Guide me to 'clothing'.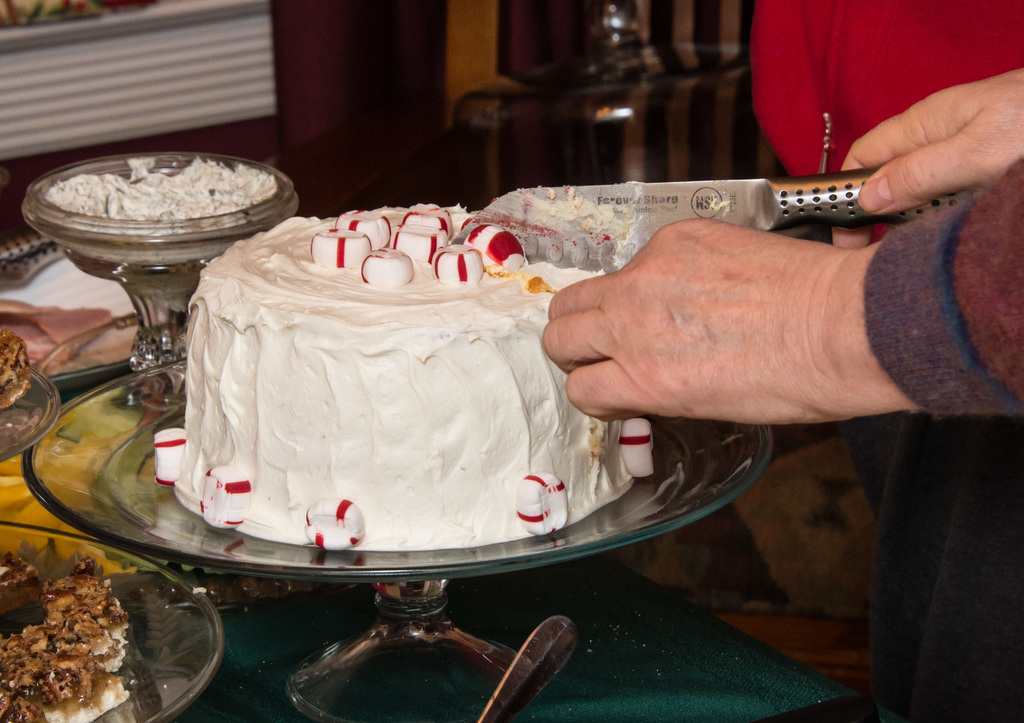
Guidance: Rect(867, 161, 1023, 722).
